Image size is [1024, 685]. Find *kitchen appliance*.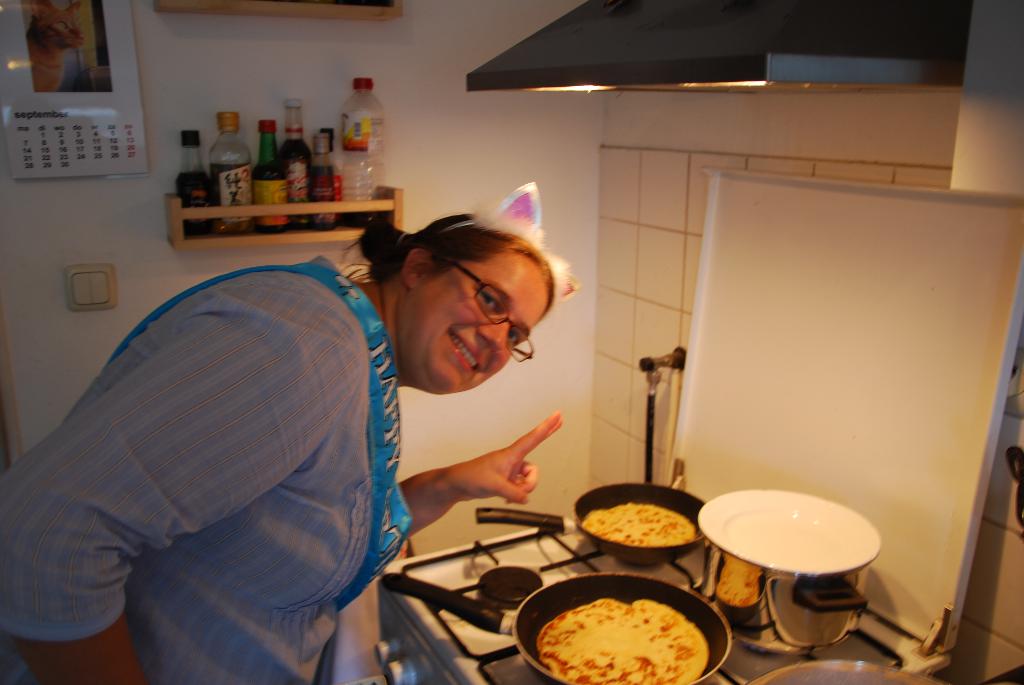
locate(463, 484, 708, 576).
